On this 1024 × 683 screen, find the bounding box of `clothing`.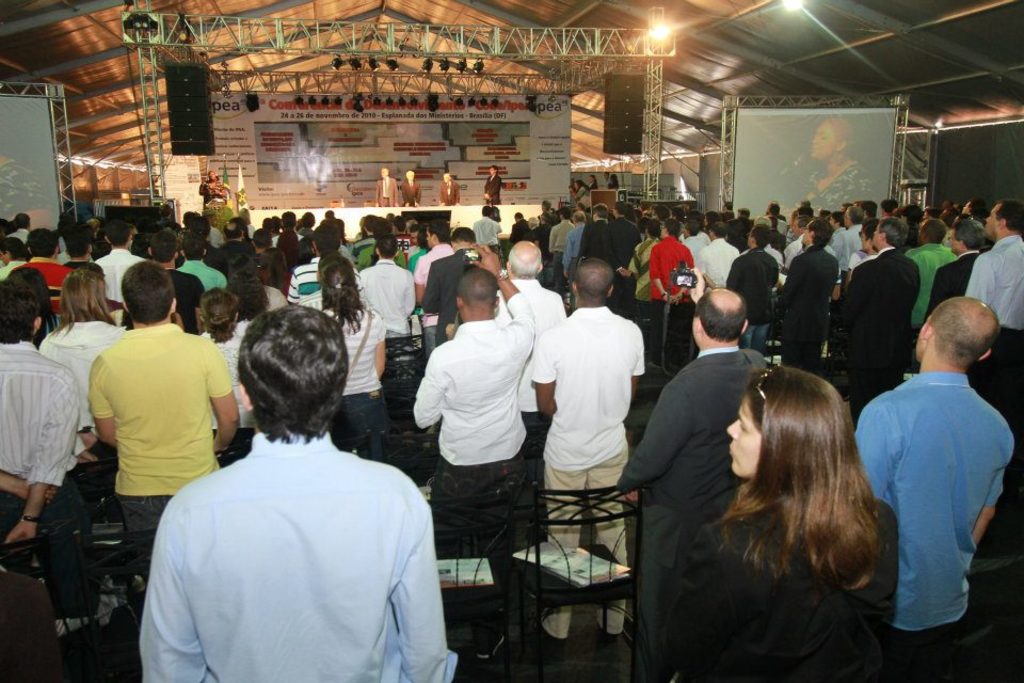
Bounding box: bbox=(141, 374, 448, 682).
